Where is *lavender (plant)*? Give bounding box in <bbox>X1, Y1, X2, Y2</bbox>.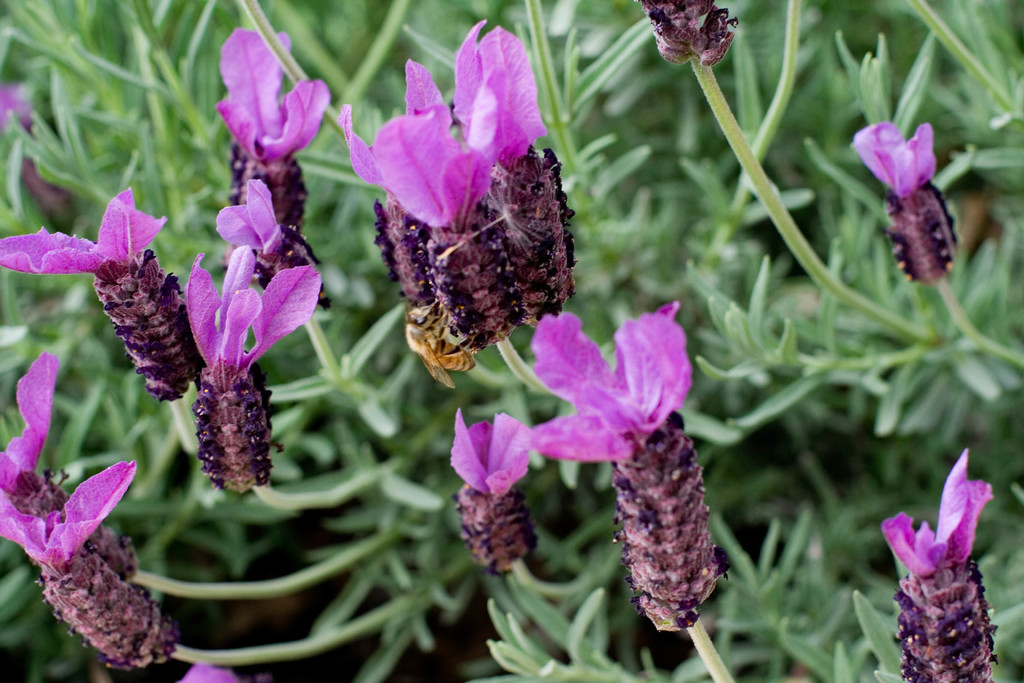
<bbox>872, 447, 1000, 682</bbox>.
